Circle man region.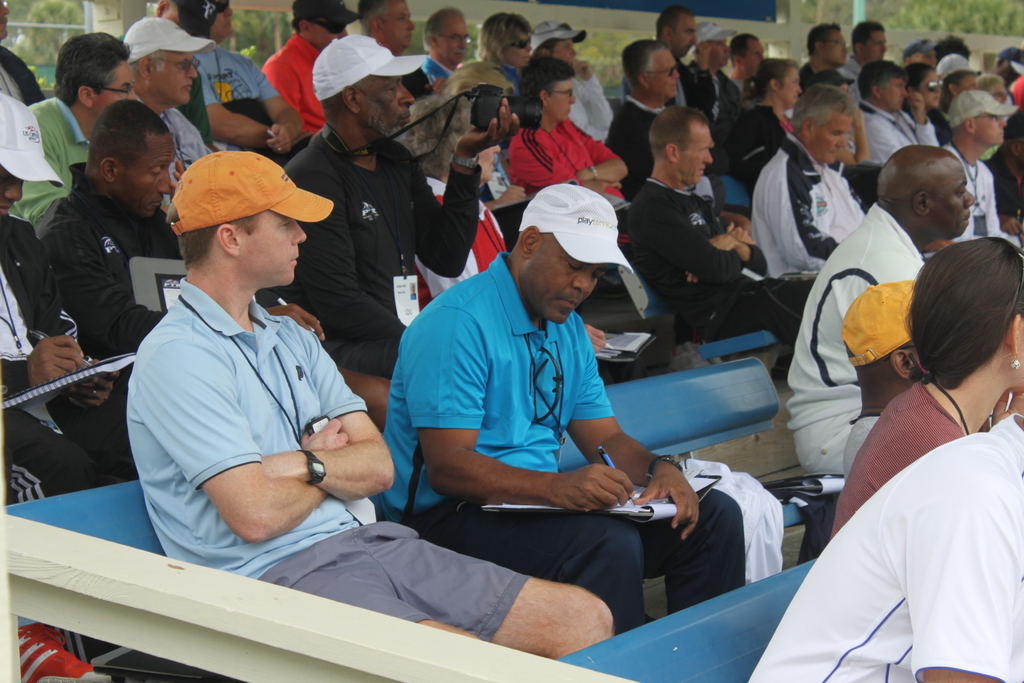
Region: select_region(47, 100, 332, 360).
